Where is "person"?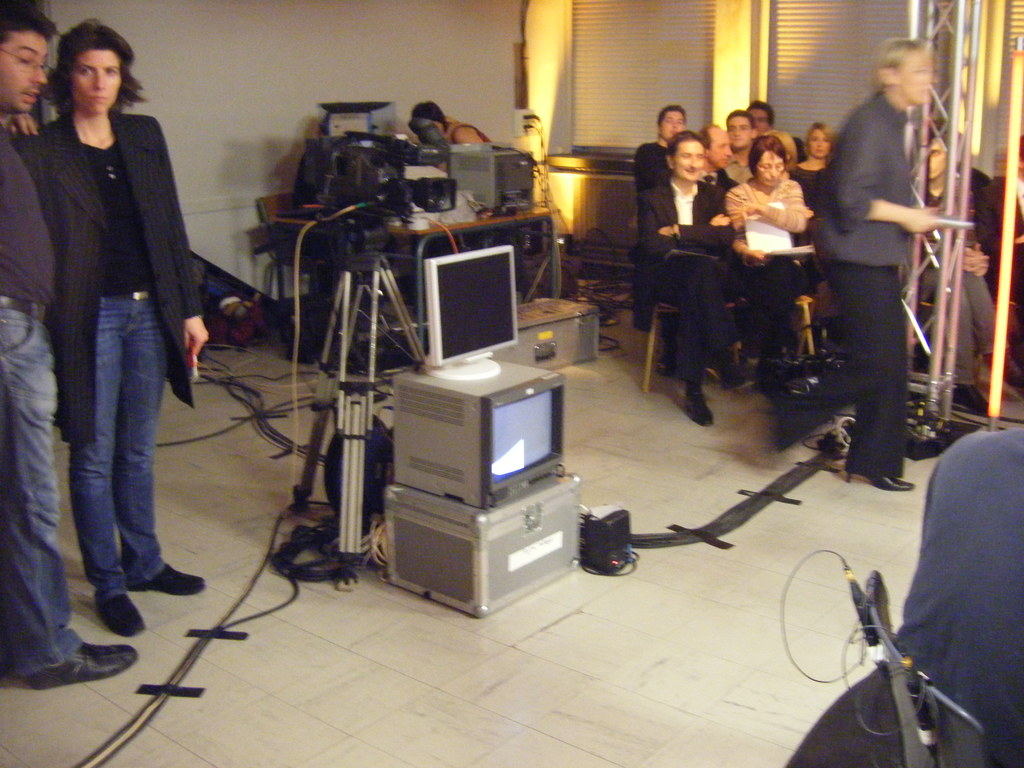
crop(0, 0, 136, 691).
